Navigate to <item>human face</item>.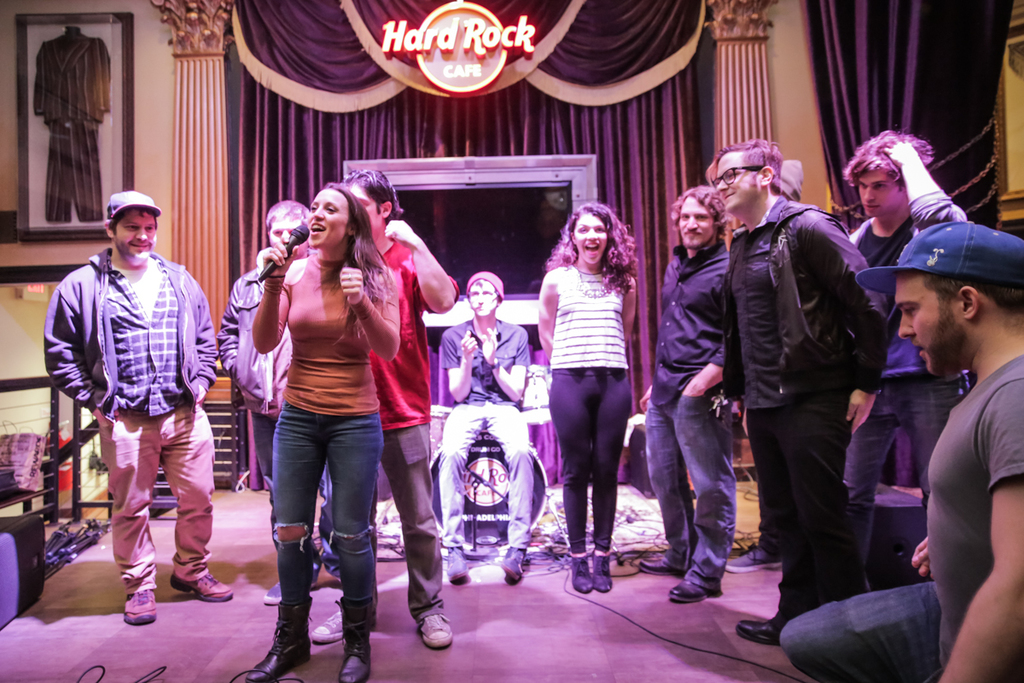
Navigation target: rect(857, 172, 903, 219).
